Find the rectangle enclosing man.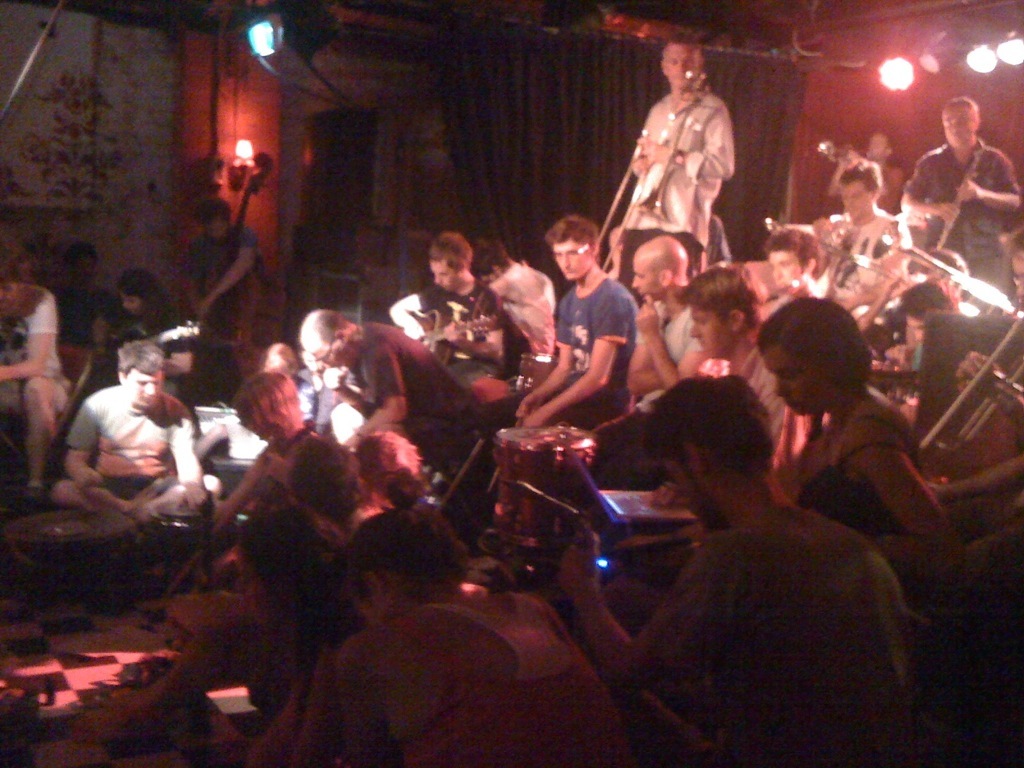
0/236/83/514.
